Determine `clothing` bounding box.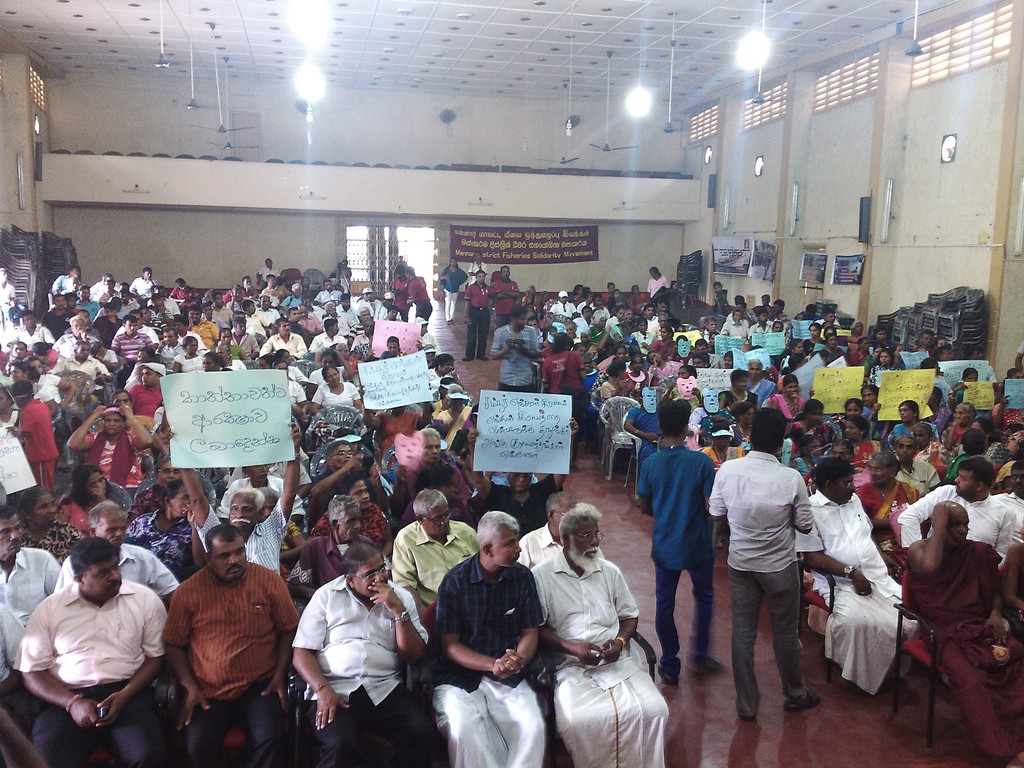
Determined: region(396, 514, 482, 592).
